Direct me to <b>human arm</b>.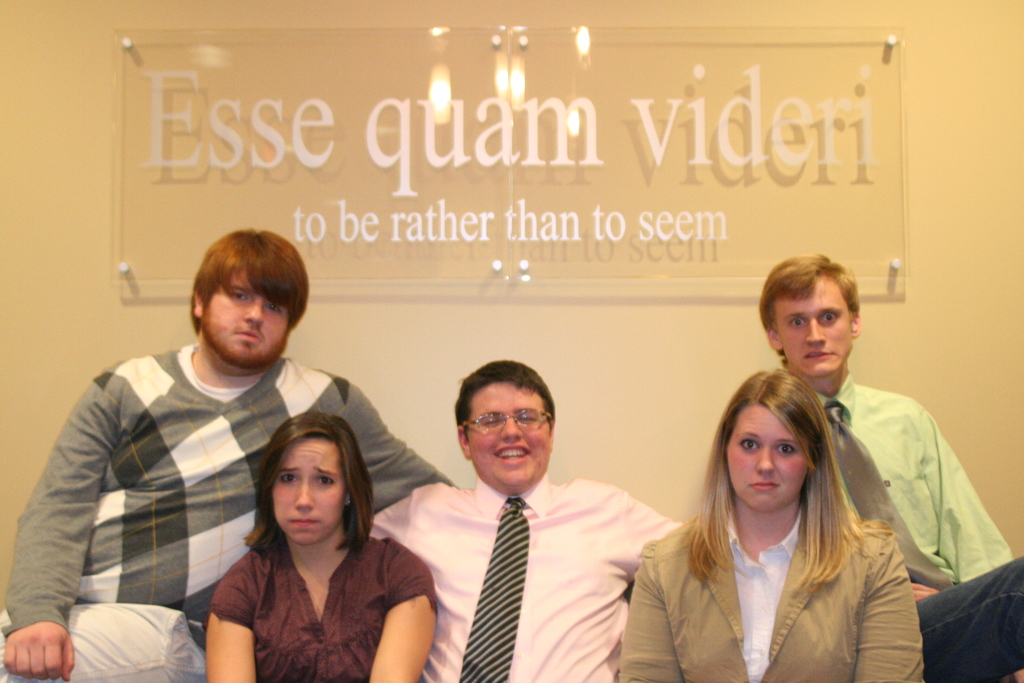
Direction: l=3, t=368, r=120, b=682.
